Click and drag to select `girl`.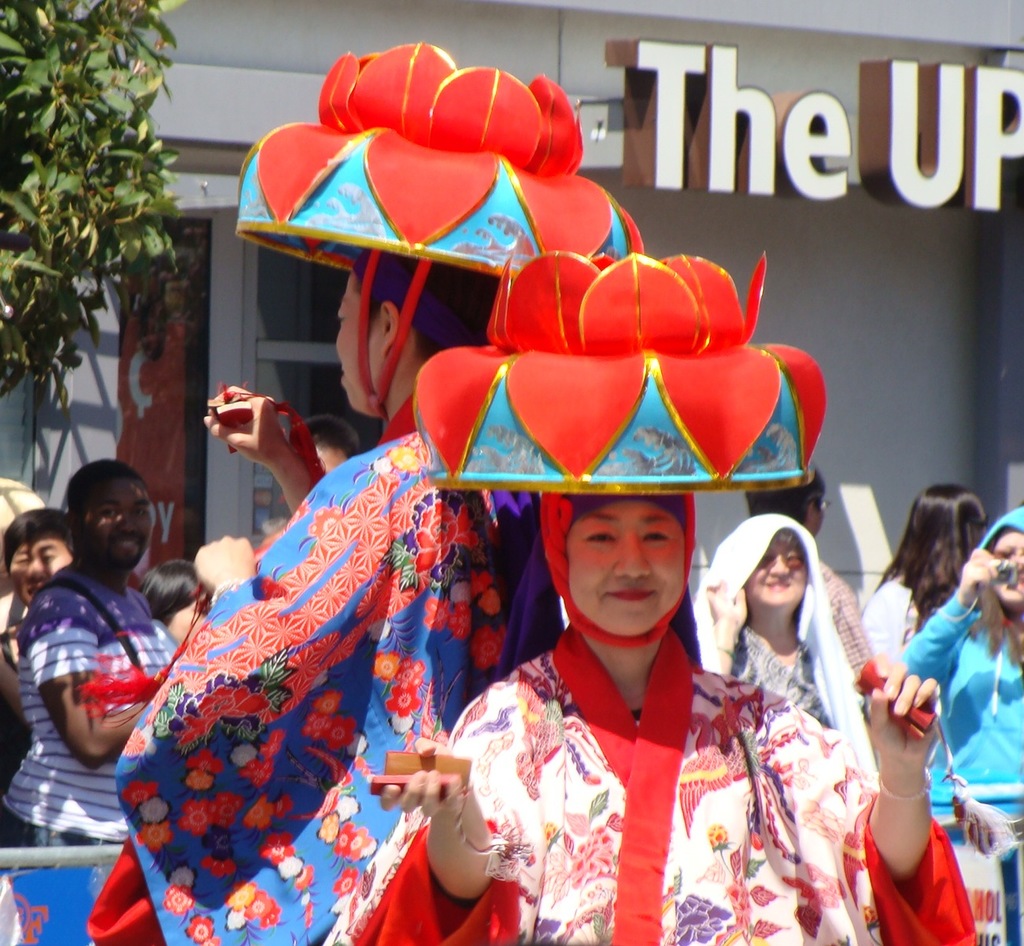
Selection: <region>901, 504, 1023, 933</region>.
